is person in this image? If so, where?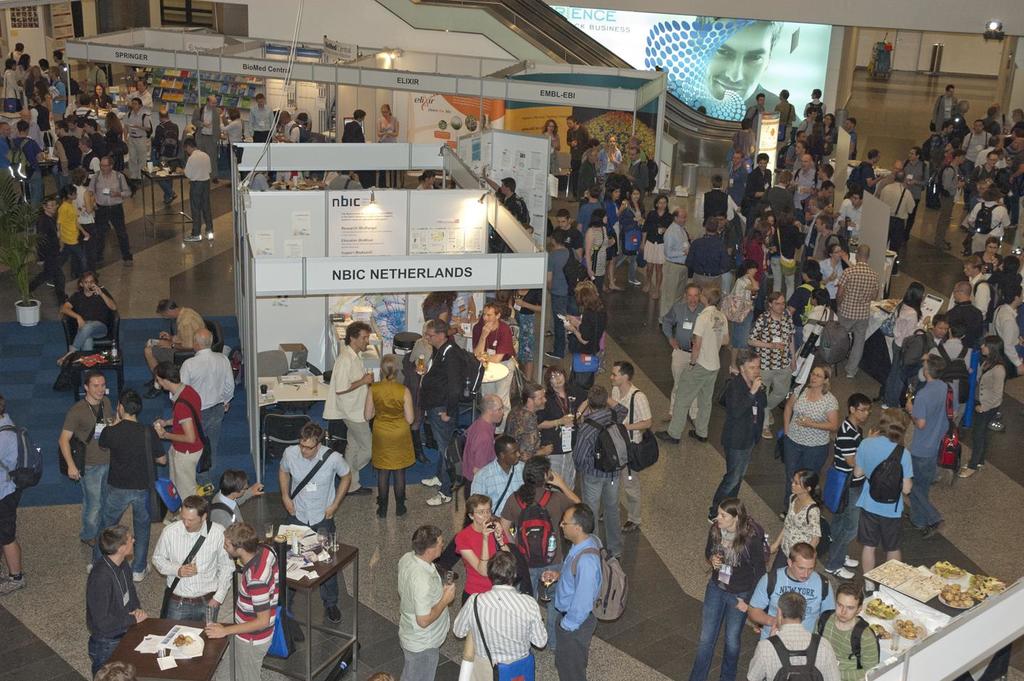
Yes, at bbox=[601, 132, 624, 183].
